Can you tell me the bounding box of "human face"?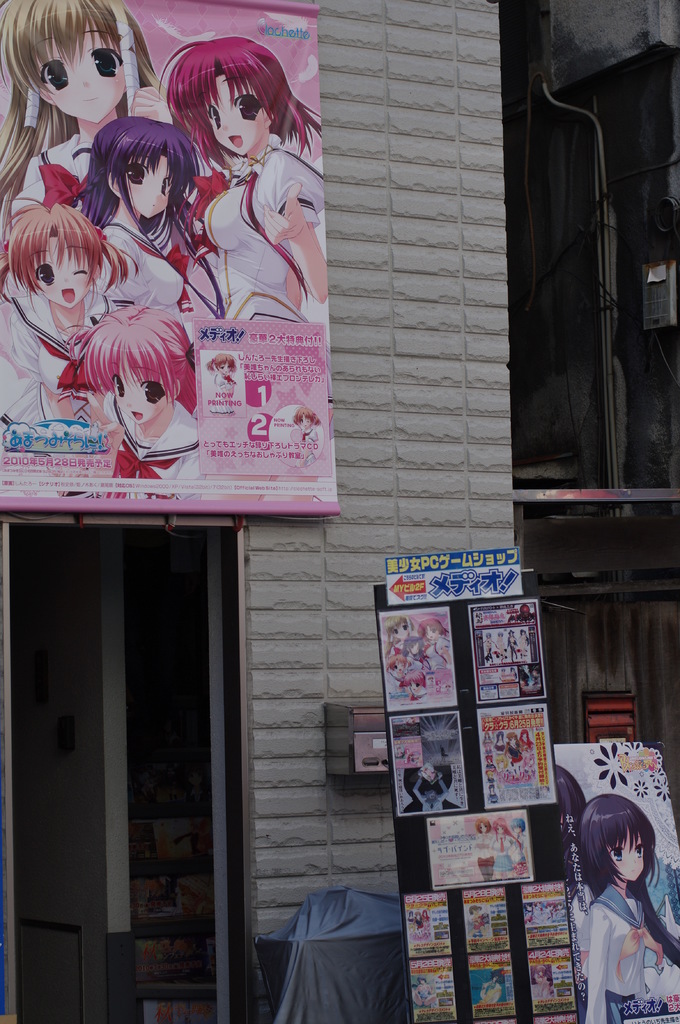
(19, 10, 124, 111).
